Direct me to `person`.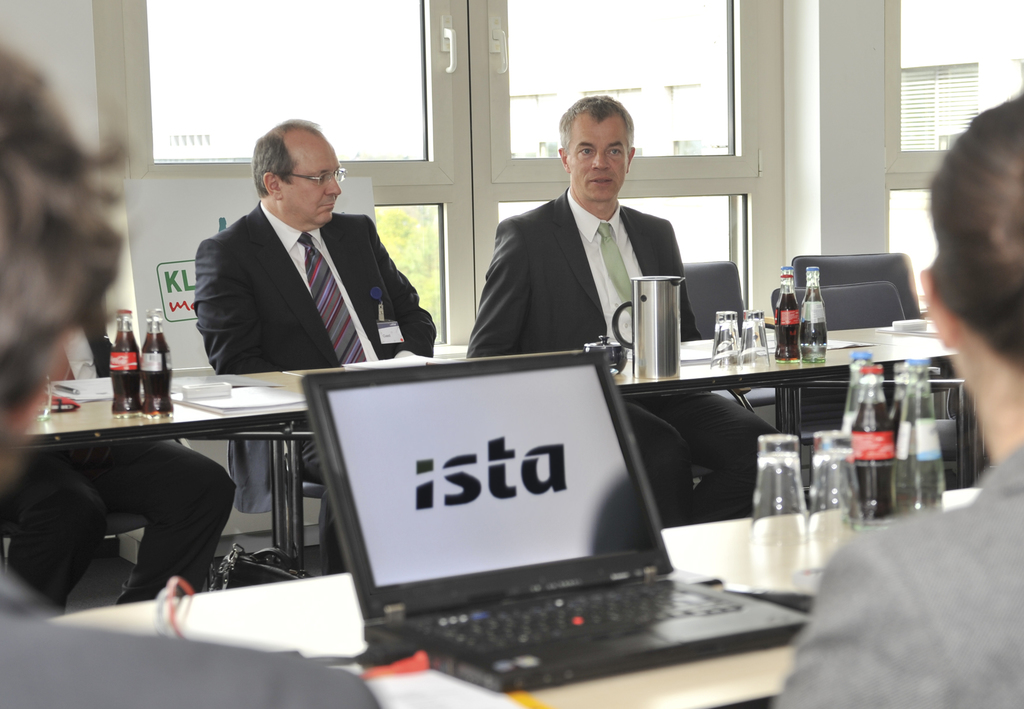
Direction: (0,257,240,618).
